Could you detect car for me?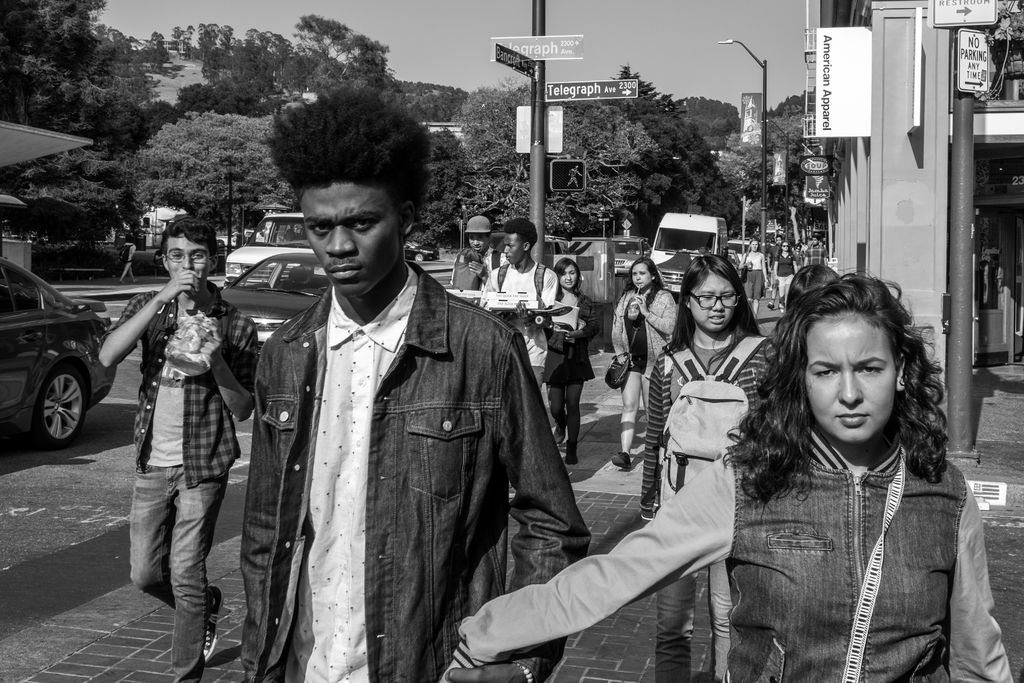
Detection result: x1=215 y1=230 x2=262 y2=250.
